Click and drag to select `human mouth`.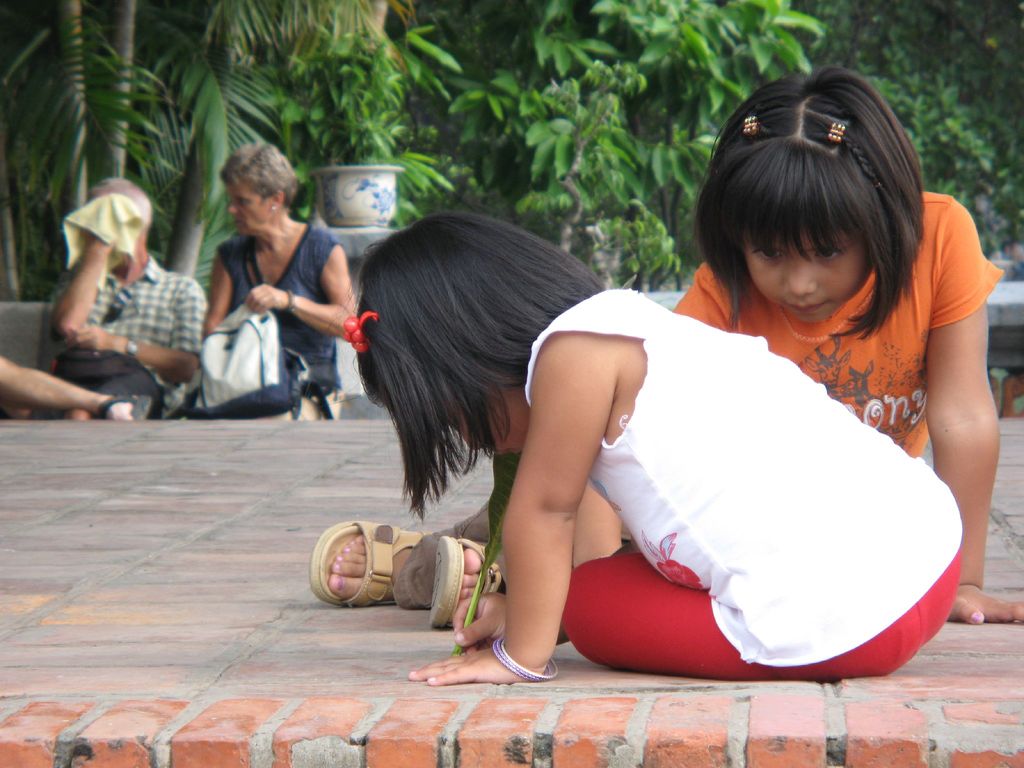
Selection: (x1=499, y1=443, x2=517, y2=459).
